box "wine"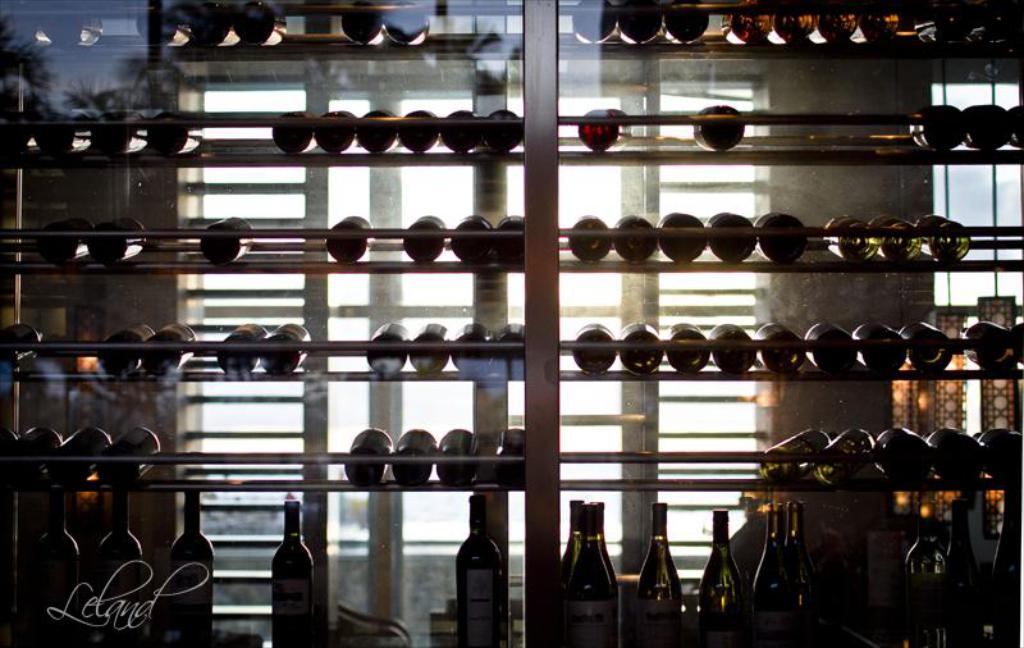
rect(915, 214, 968, 260)
